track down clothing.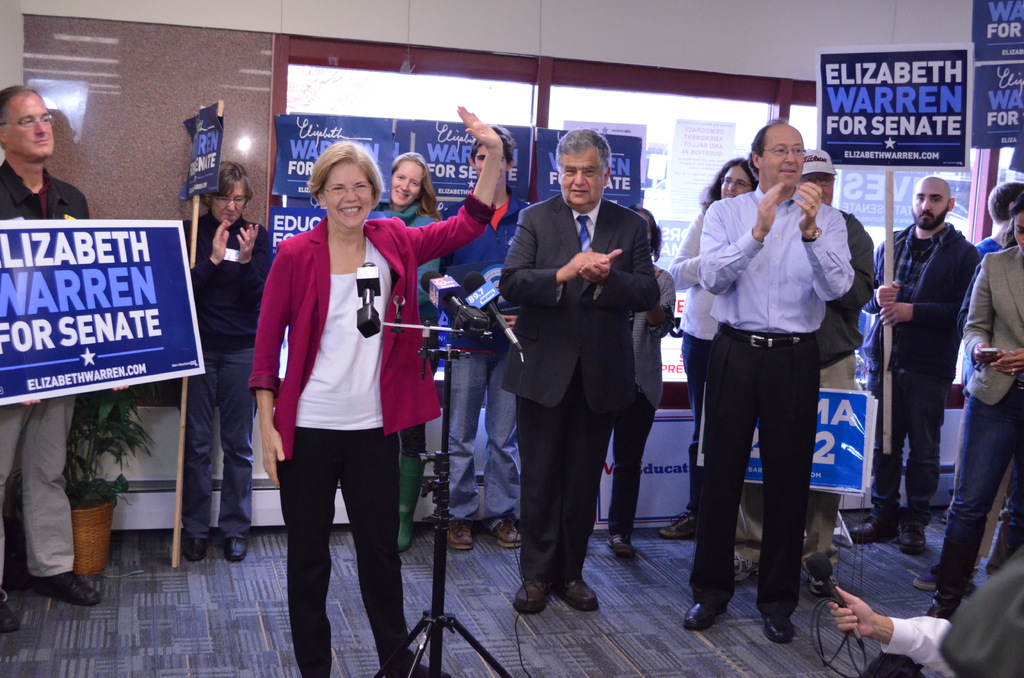
Tracked to region(247, 192, 495, 677).
